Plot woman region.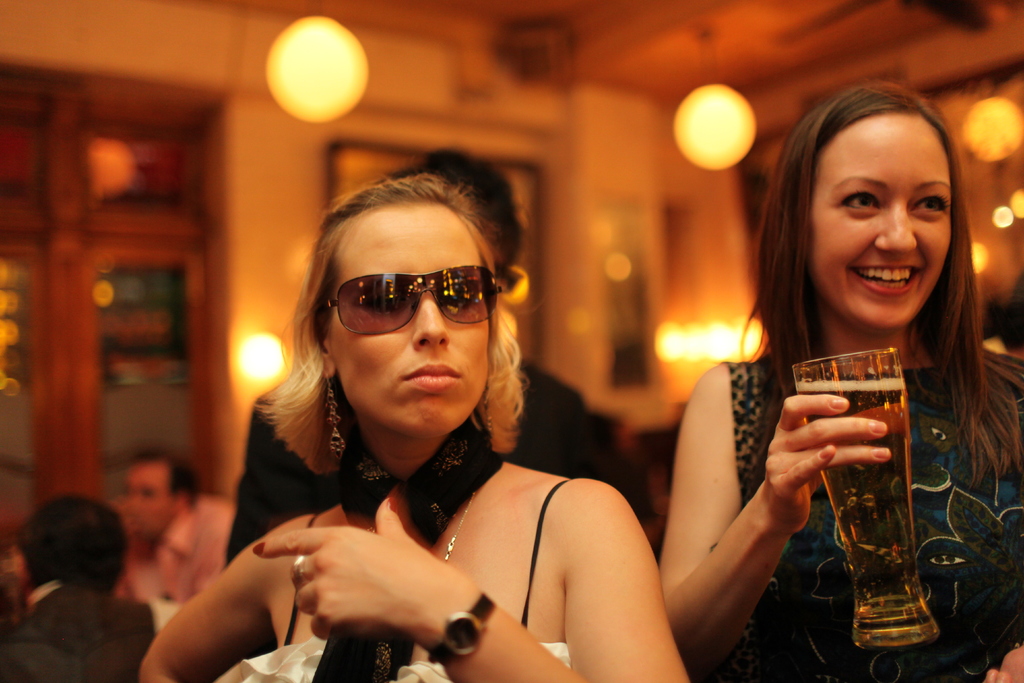
Plotted at 138, 153, 689, 682.
